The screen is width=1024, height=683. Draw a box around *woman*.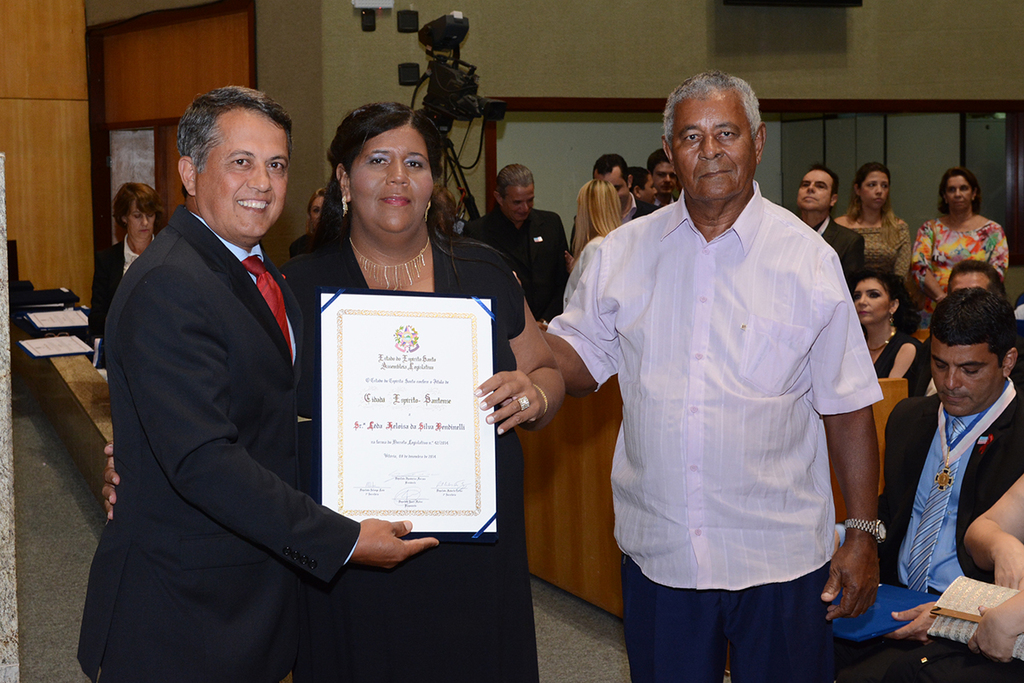
l=904, t=164, r=1023, b=311.
